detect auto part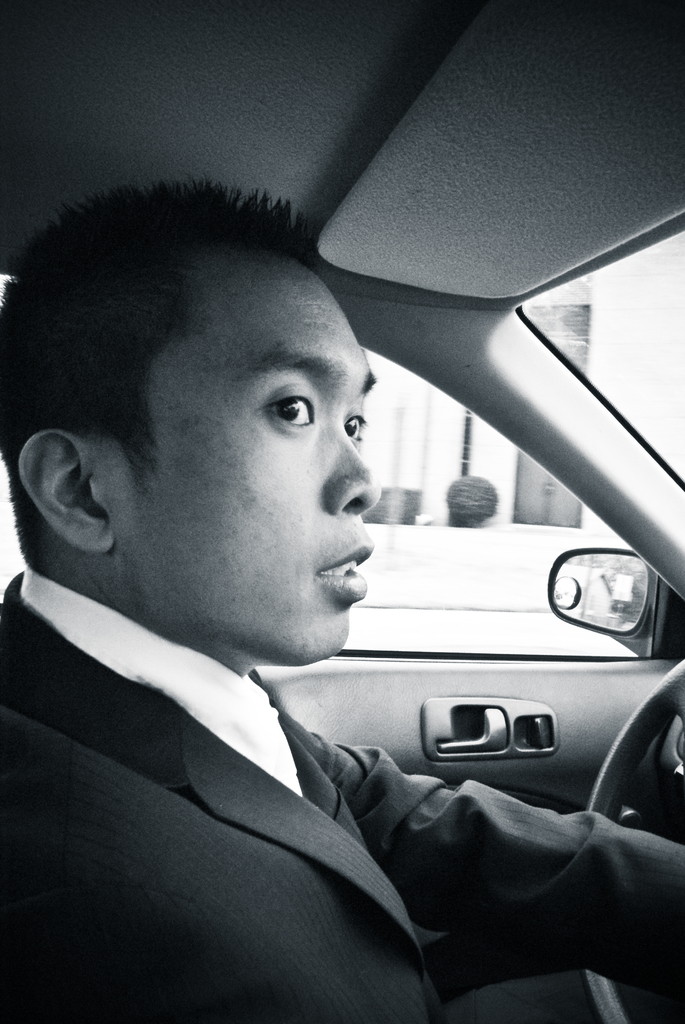
x1=533 y1=532 x2=684 y2=682
